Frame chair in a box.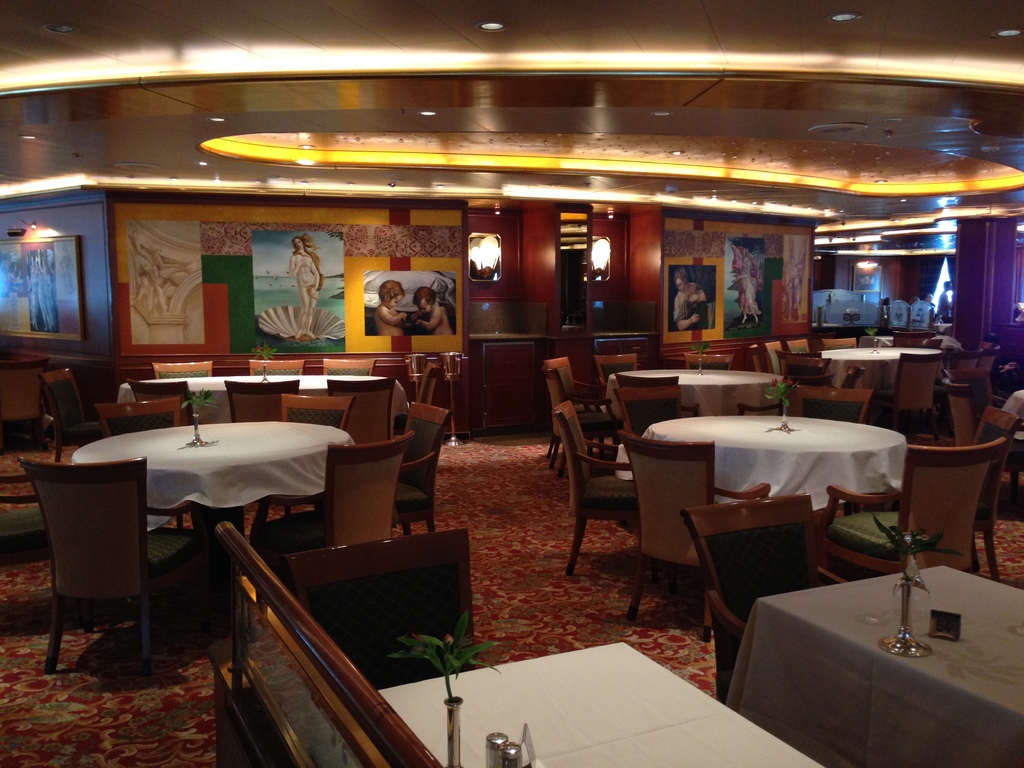
[97,399,205,539].
